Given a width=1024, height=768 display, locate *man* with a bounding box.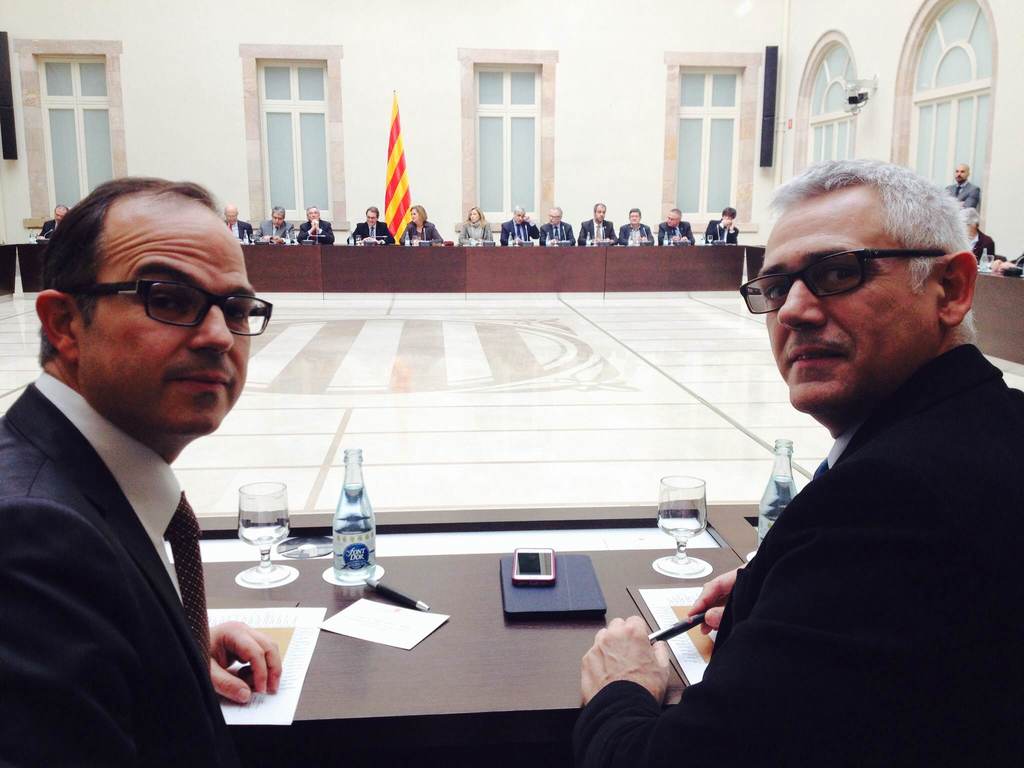
Located: [left=943, top=164, right=979, bottom=205].
